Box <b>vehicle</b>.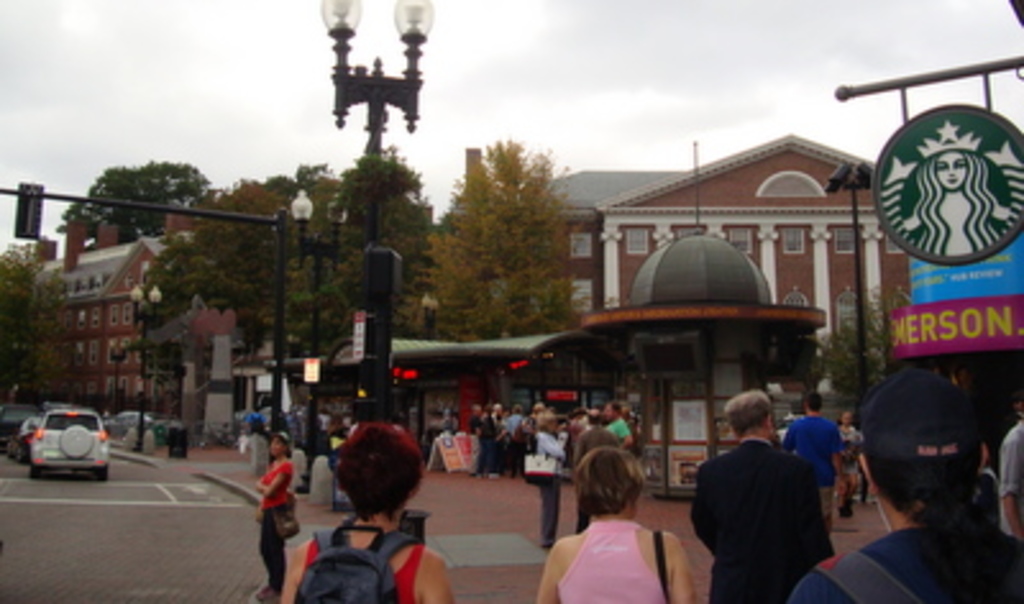
bbox(13, 407, 31, 456).
